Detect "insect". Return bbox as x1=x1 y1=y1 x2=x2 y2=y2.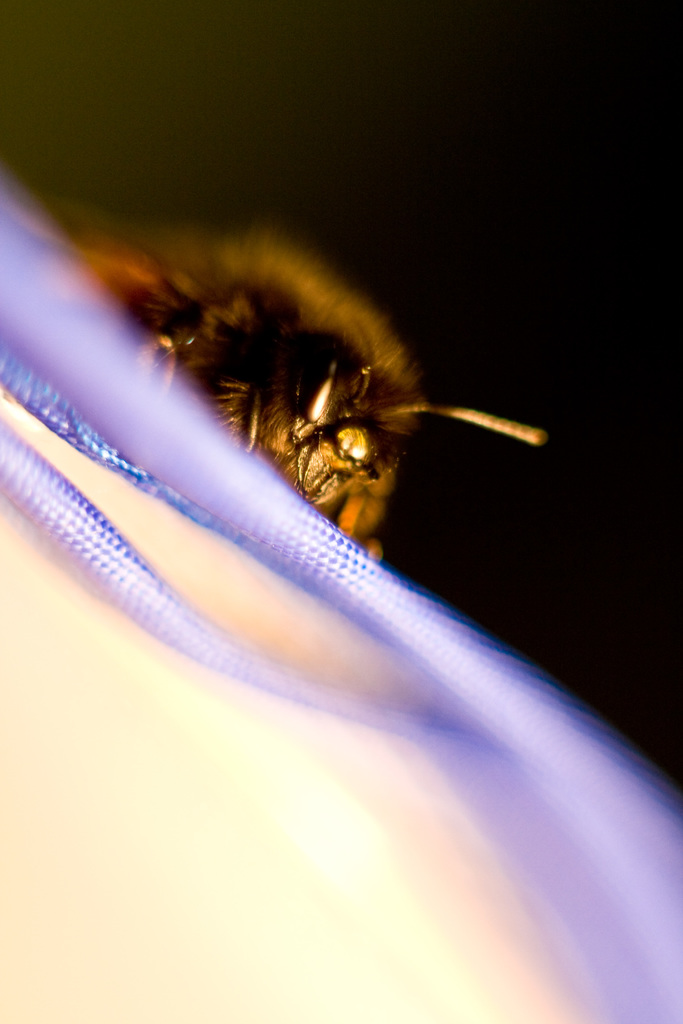
x1=54 y1=218 x2=555 y2=559.
